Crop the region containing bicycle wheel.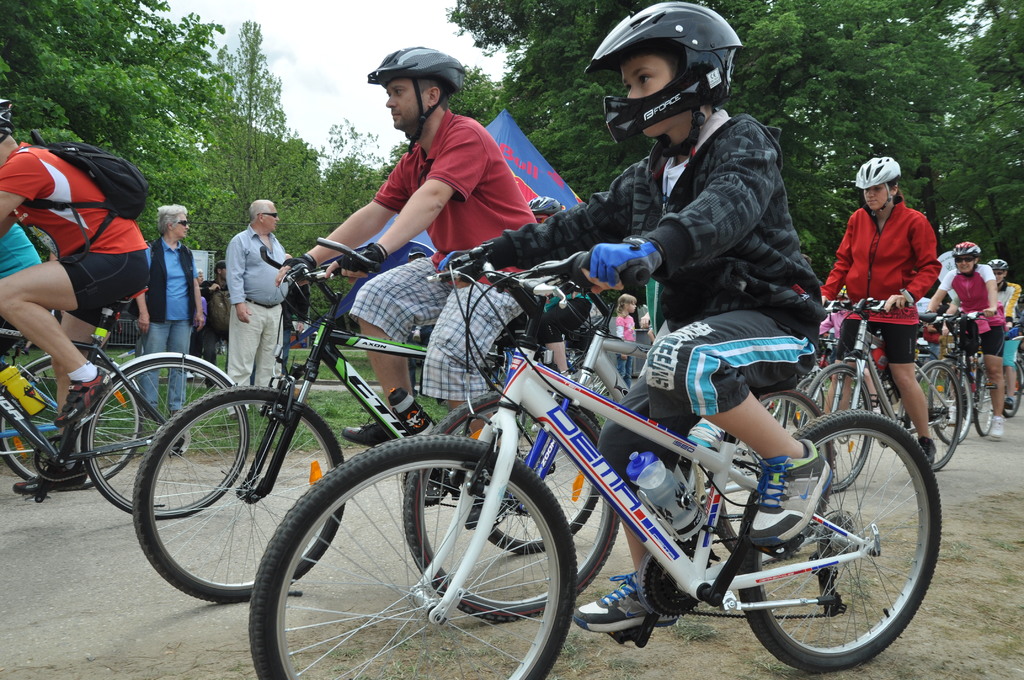
Crop region: [765,399,790,433].
